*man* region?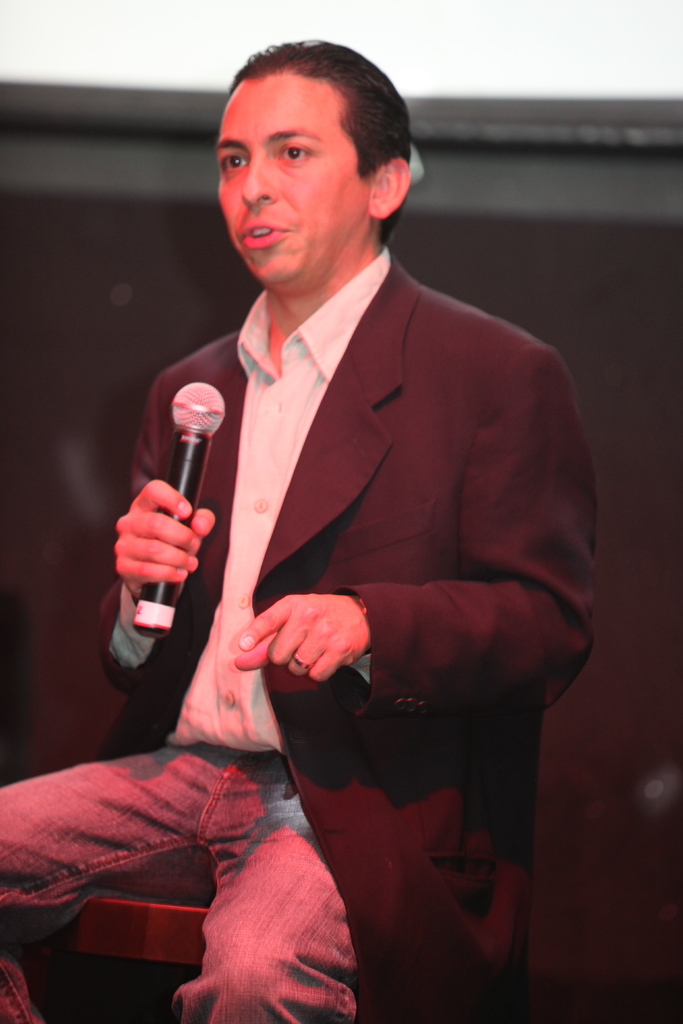
<bbox>0, 31, 598, 1020</bbox>
